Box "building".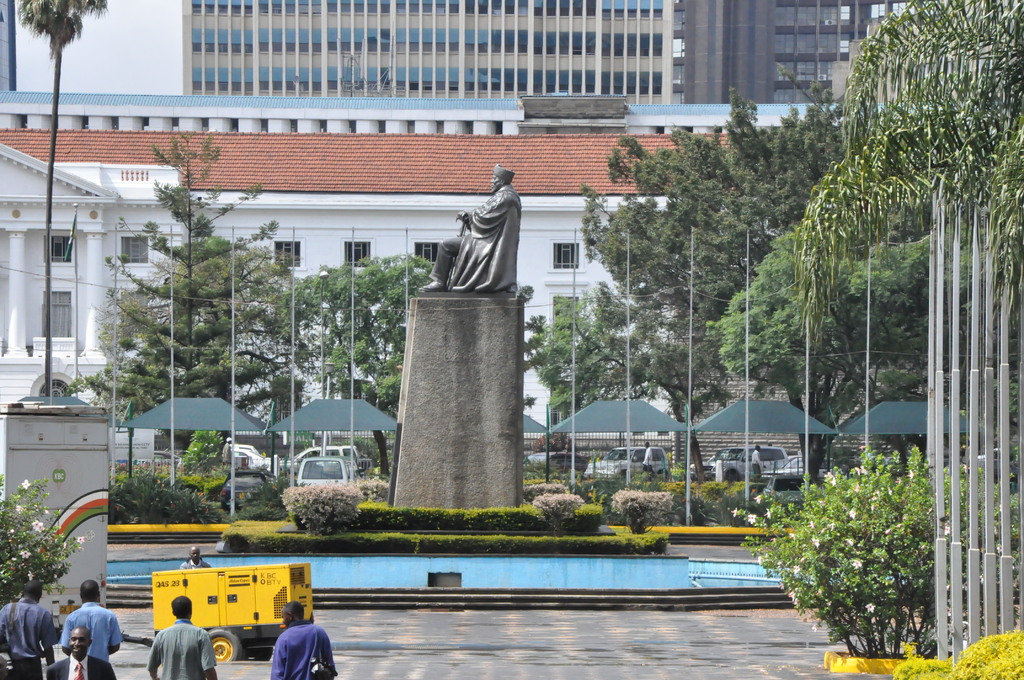
box=[181, 0, 675, 102].
